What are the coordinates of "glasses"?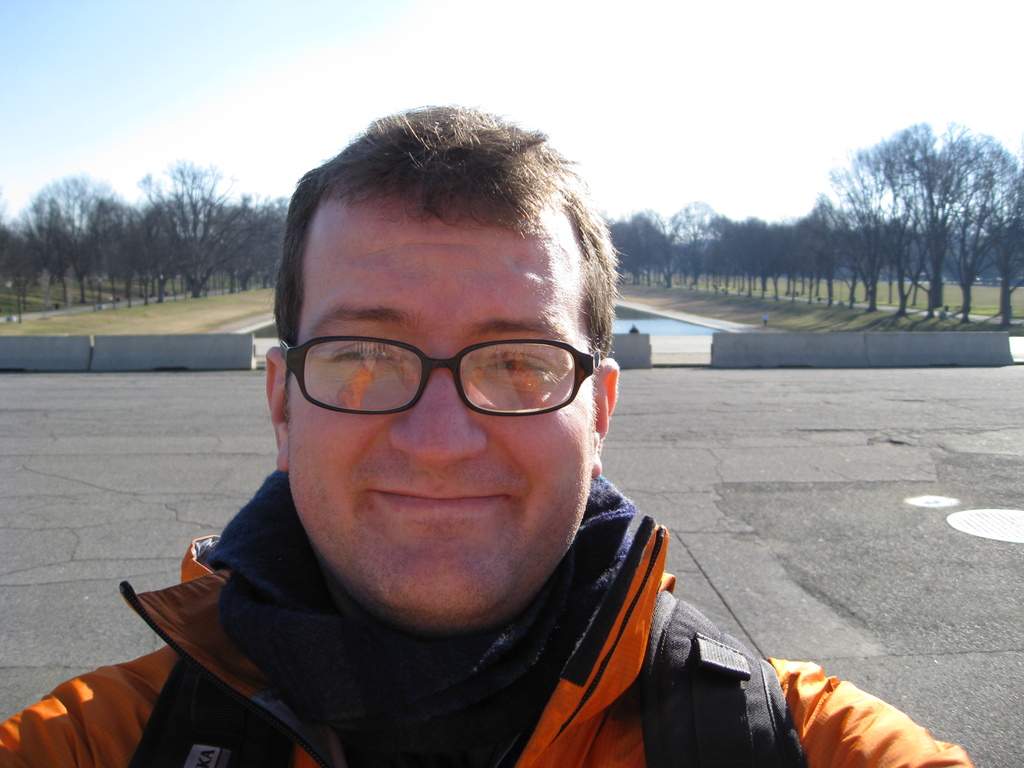
x1=273, y1=330, x2=596, y2=426.
